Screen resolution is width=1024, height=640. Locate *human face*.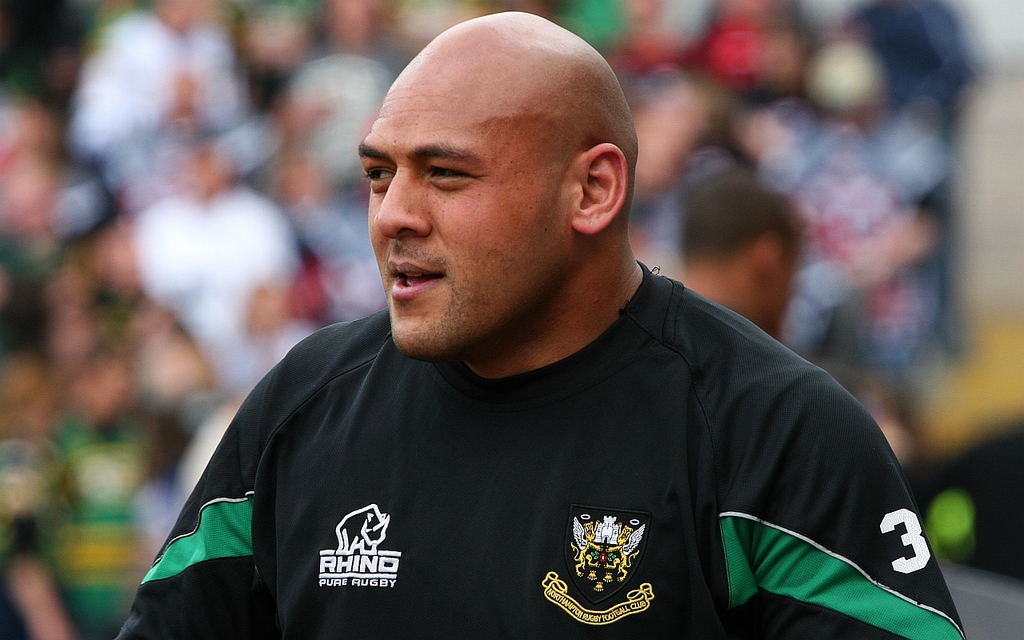
l=354, t=88, r=546, b=354.
